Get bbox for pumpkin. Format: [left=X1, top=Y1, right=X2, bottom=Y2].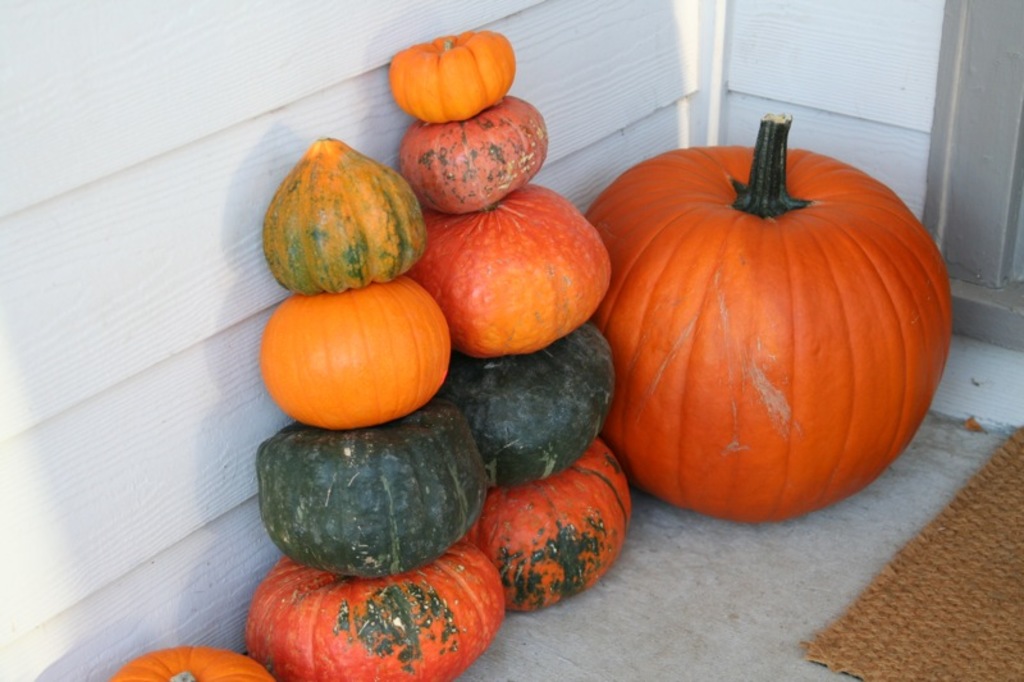
[left=108, top=641, right=282, bottom=681].
